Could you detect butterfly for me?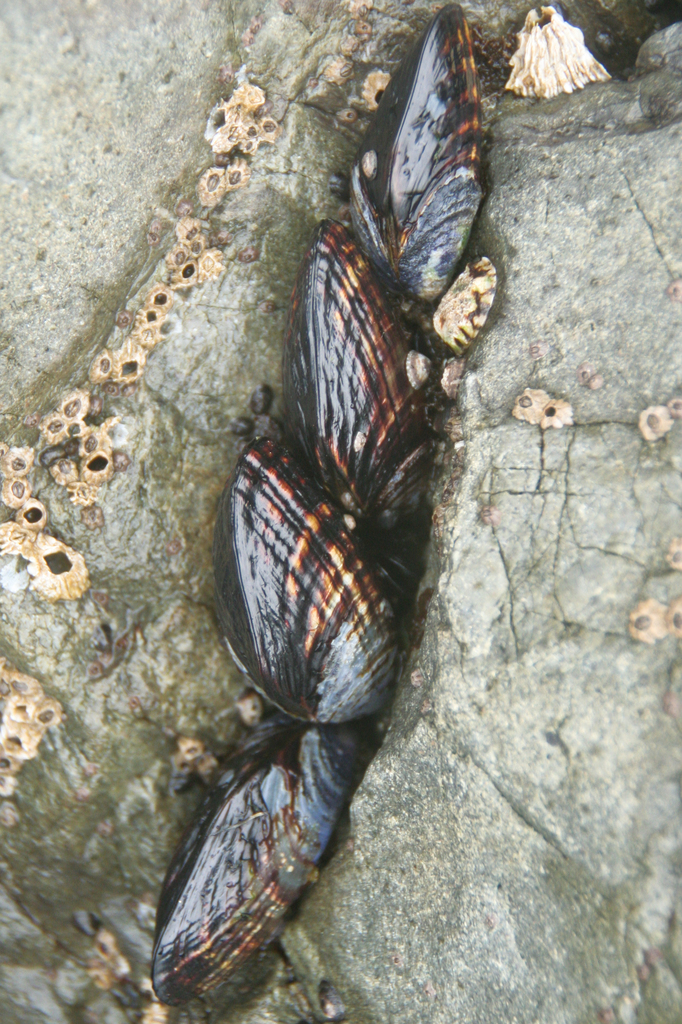
Detection result: <region>290, 218, 433, 583</region>.
